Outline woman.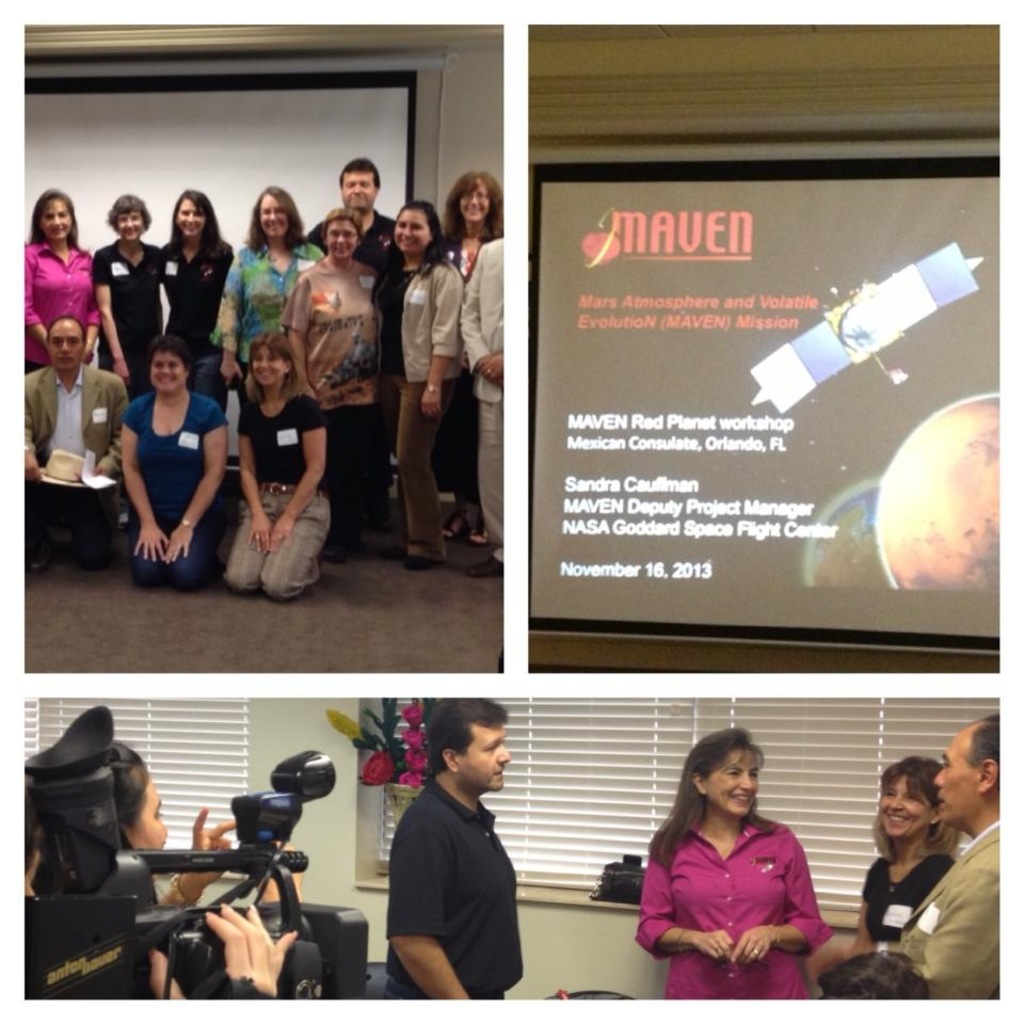
Outline: [121, 335, 230, 593].
